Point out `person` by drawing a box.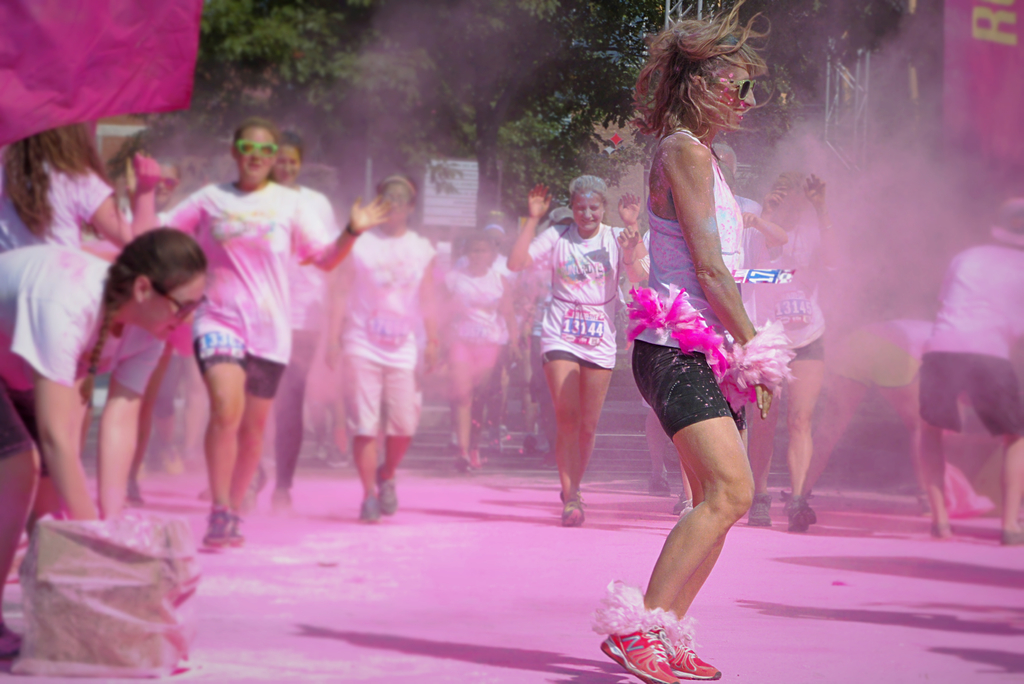
detection(740, 169, 836, 532).
